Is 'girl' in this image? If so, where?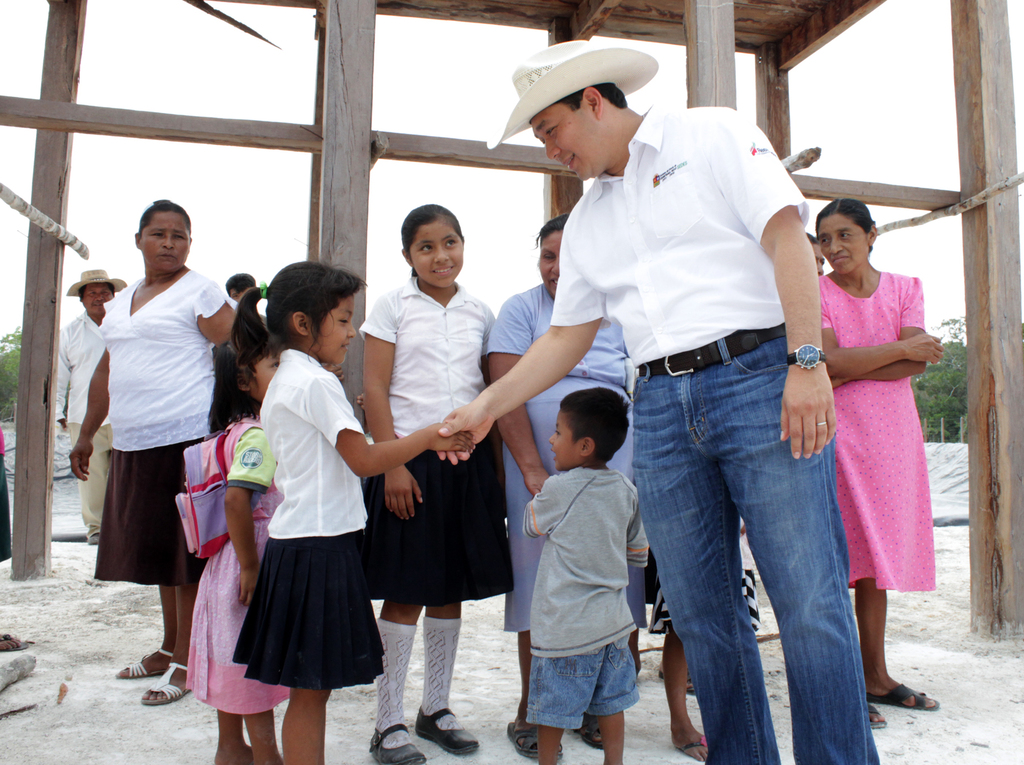
Yes, at (175,323,301,761).
